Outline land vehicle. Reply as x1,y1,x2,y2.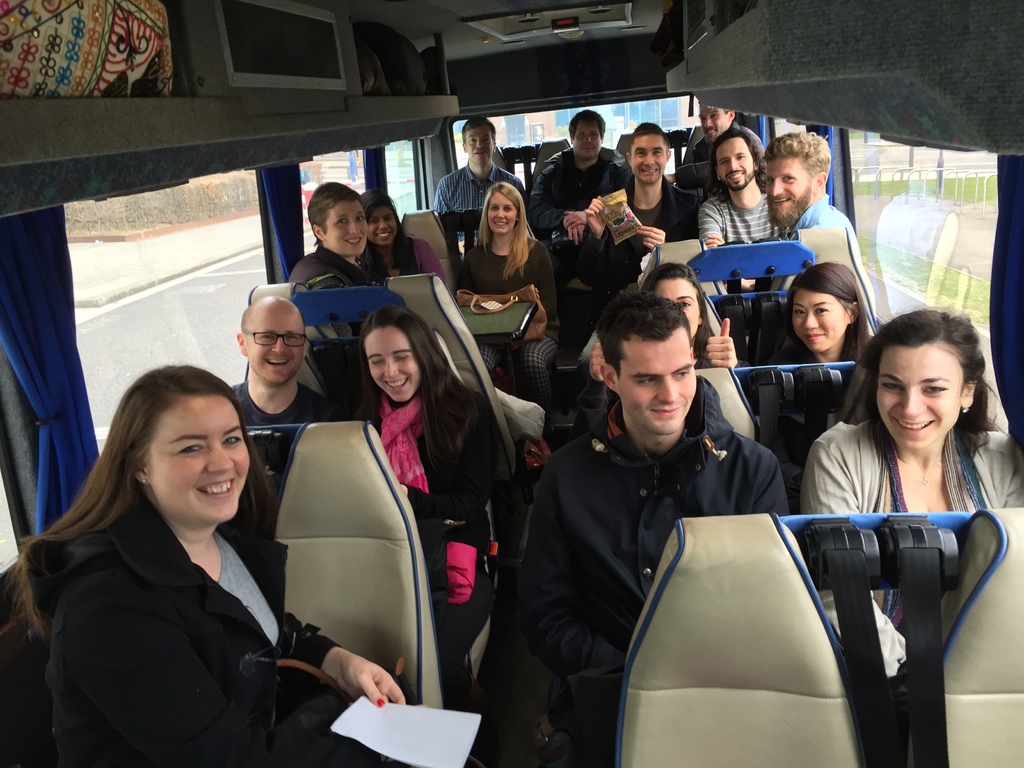
0,0,1023,767.
